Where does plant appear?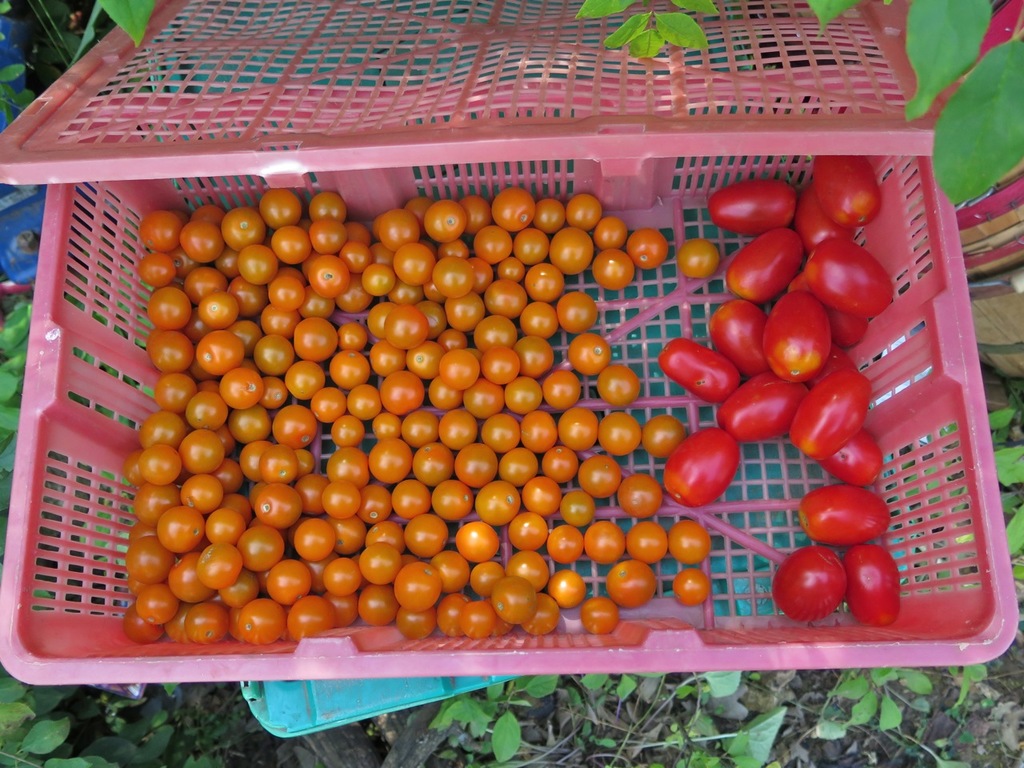
Appears at [left=813, top=663, right=949, bottom=741].
